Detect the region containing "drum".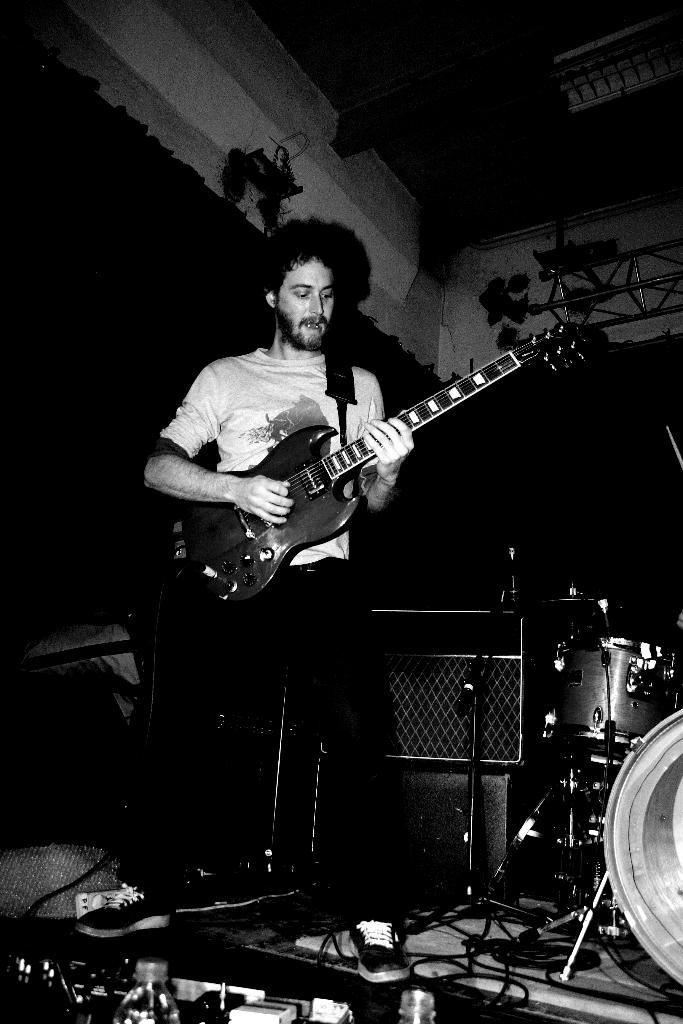
{"left": 541, "top": 635, "right": 682, "bottom": 766}.
